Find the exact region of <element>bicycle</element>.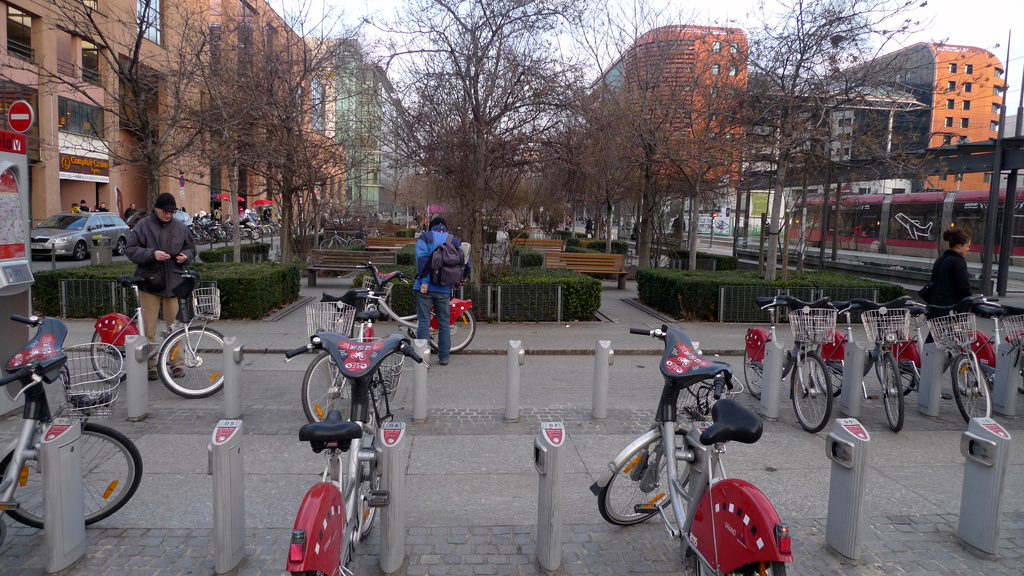
Exact region: (301, 286, 387, 431).
